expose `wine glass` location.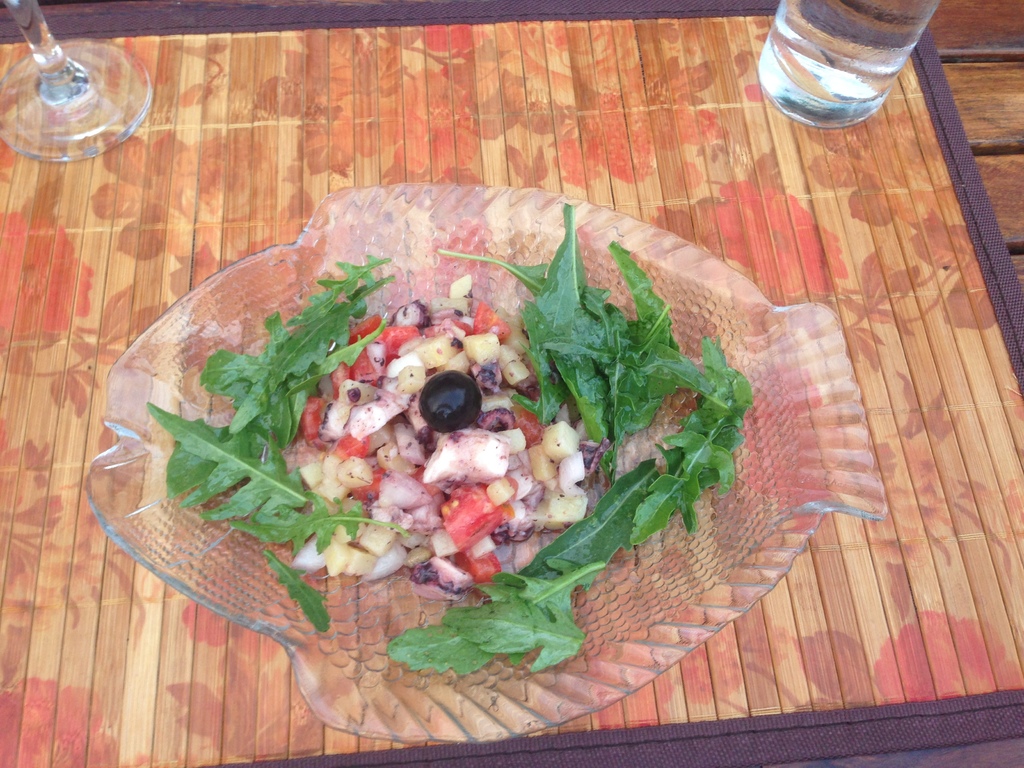
Exposed at box(751, 0, 941, 134).
